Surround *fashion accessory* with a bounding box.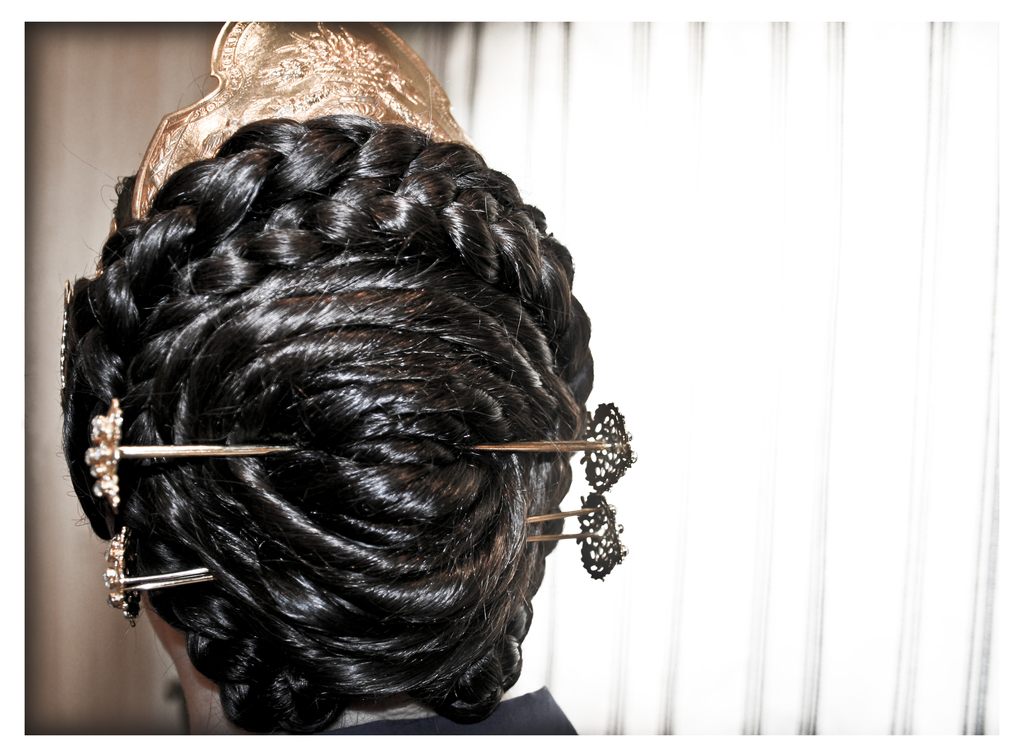
83,391,635,509.
